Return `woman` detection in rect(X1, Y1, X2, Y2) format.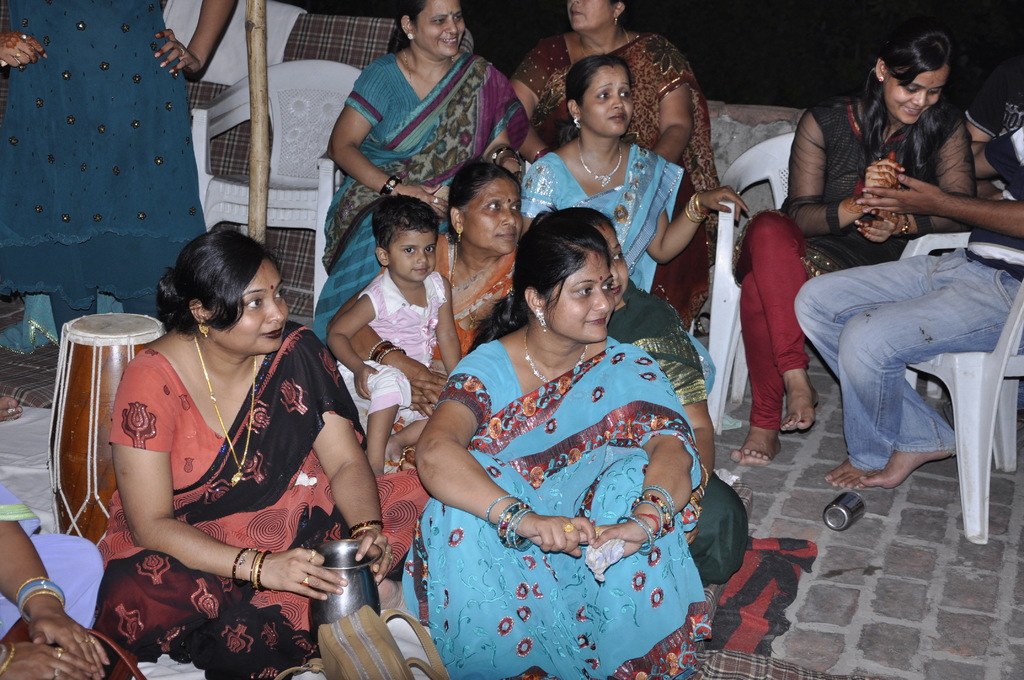
rect(326, 162, 525, 474).
